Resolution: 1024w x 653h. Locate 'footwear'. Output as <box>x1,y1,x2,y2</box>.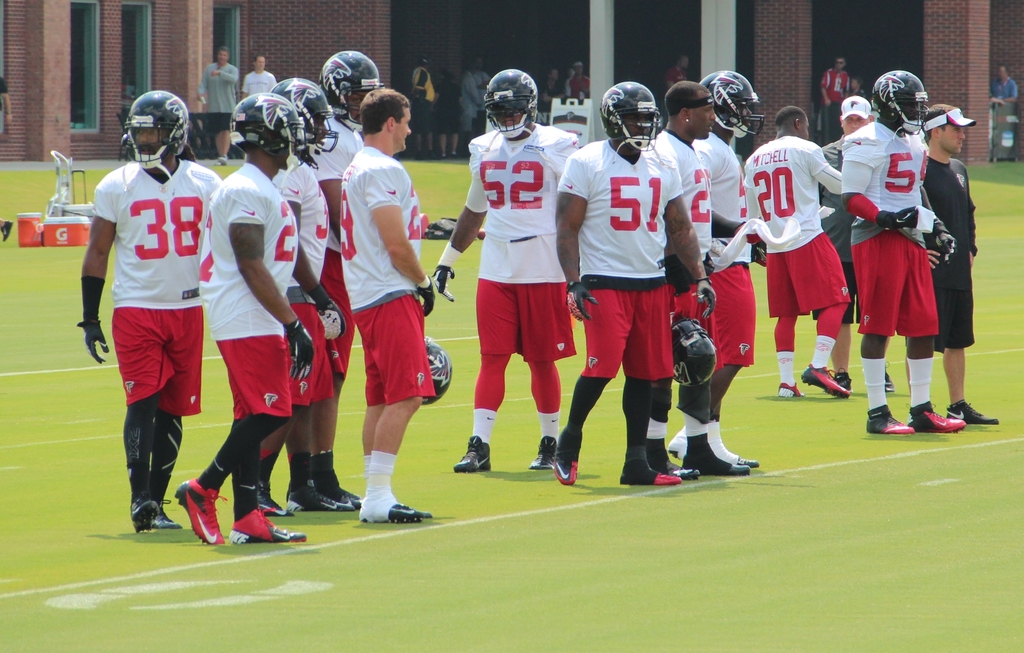
<box>311,459,351,502</box>.
